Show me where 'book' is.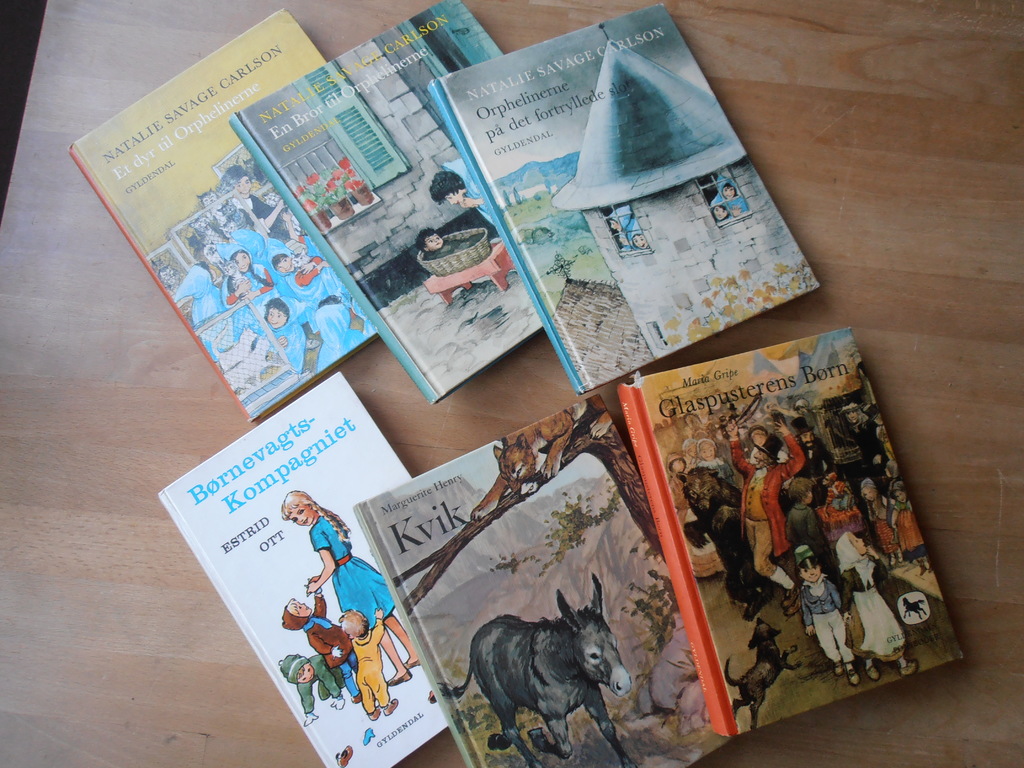
'book' is at <region>623, 325, 964, 743</region>.
